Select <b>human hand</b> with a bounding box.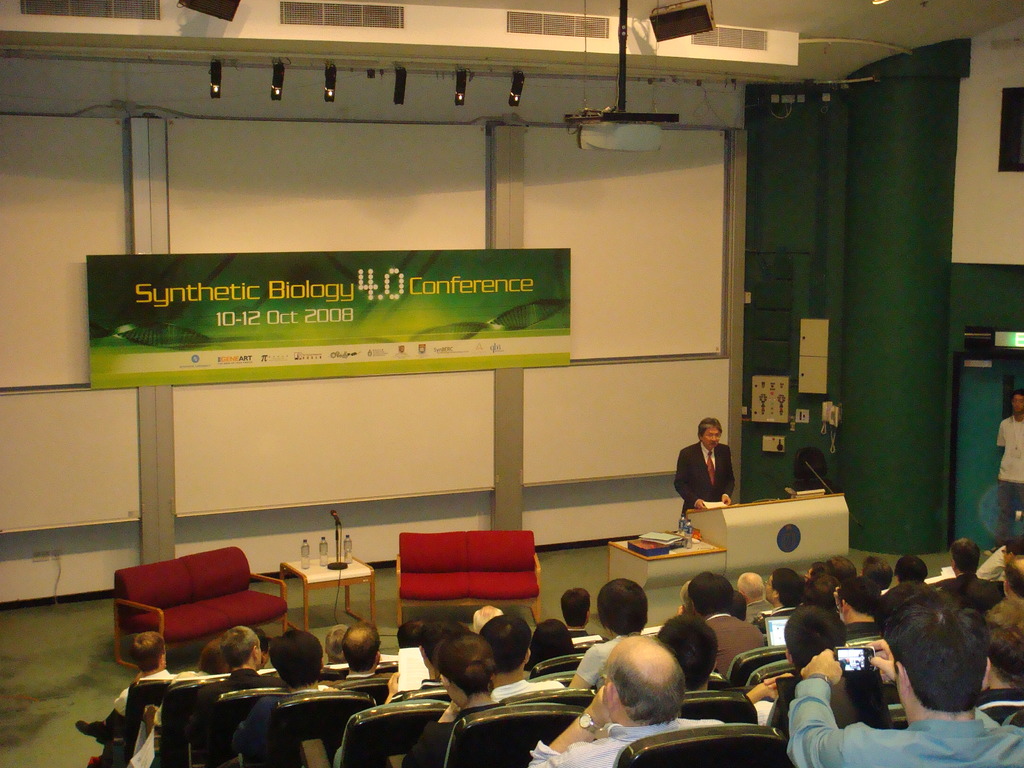
(left=584, top=682, right=618, bottom=724).
